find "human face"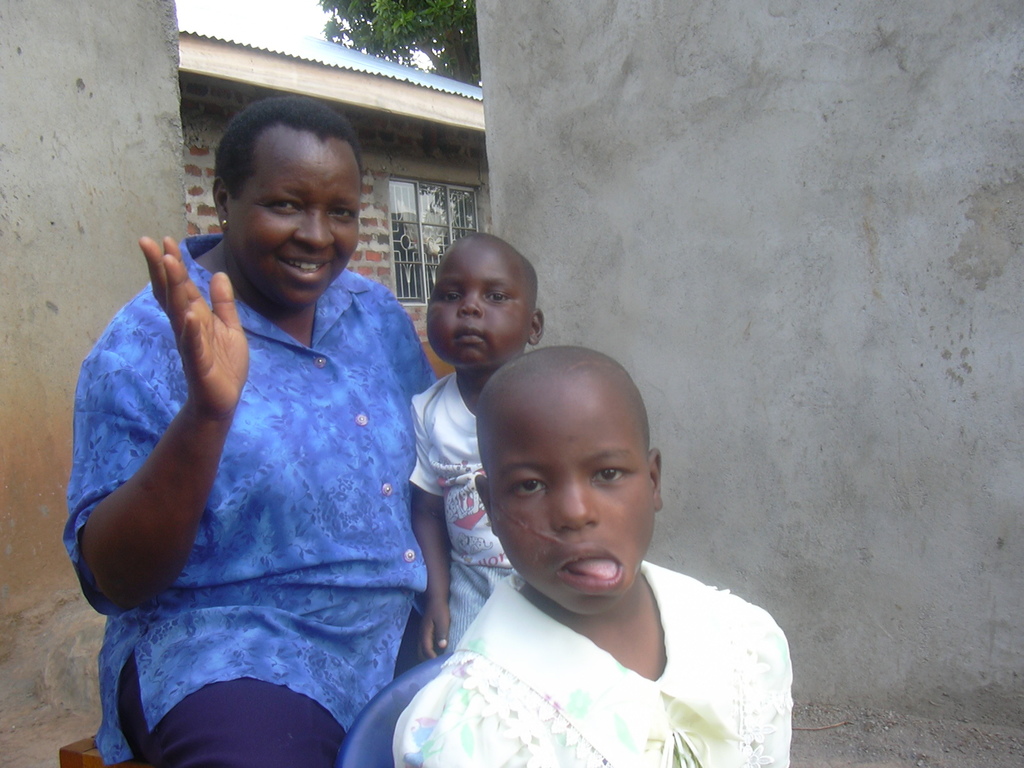
(490, 390, 655, 604)
